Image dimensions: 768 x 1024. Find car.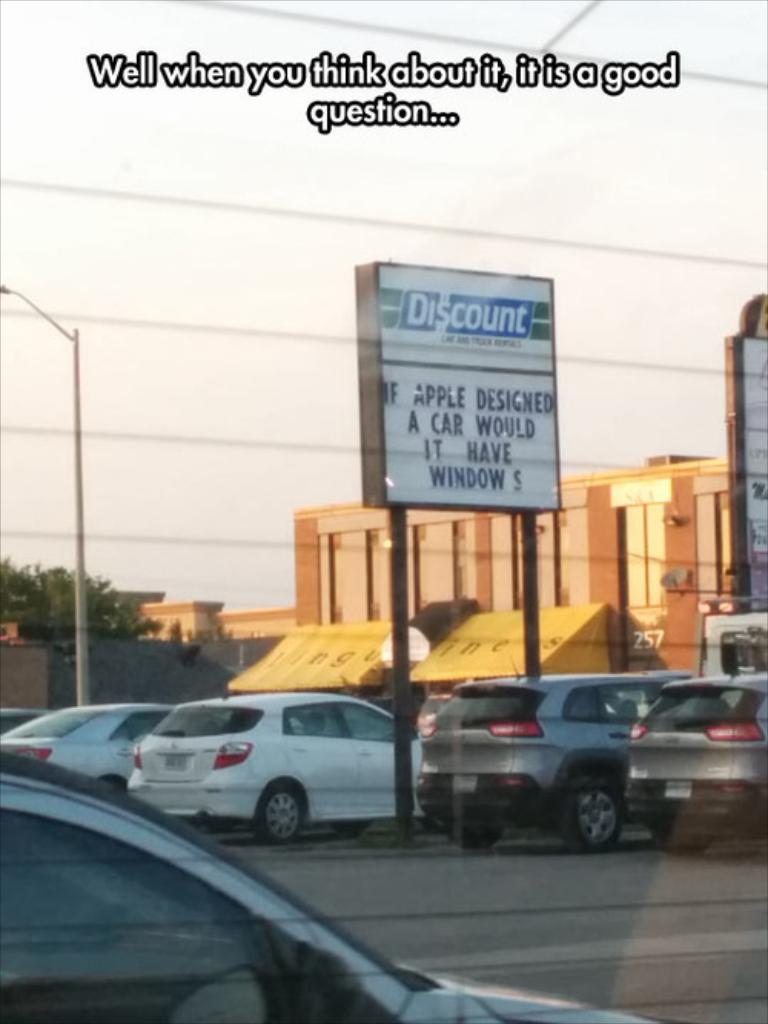
region(628, 672, 766, 844).
